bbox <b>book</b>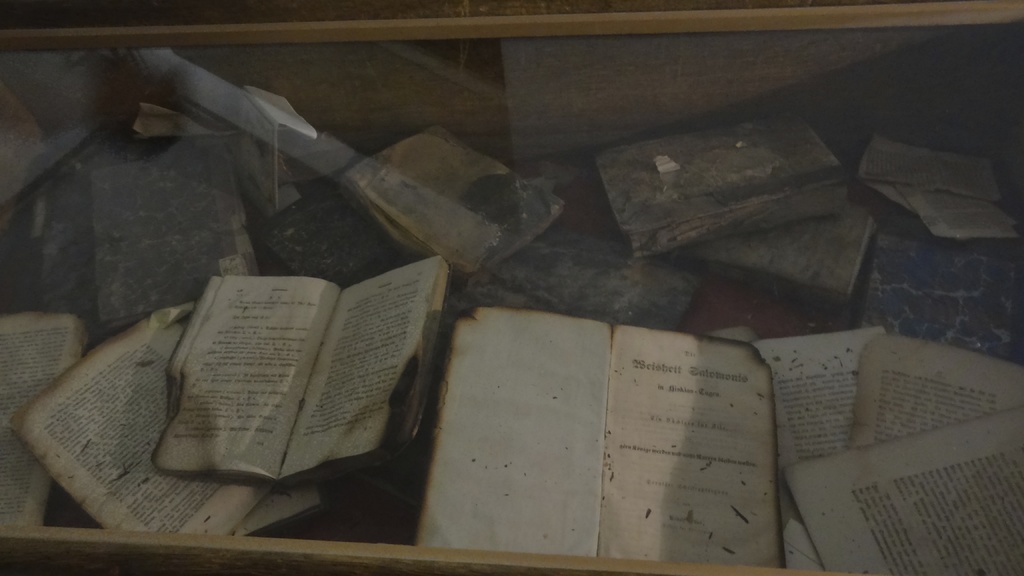
{"x1": 859, "y1": 134, "x2": 1020, "y2": 243}
